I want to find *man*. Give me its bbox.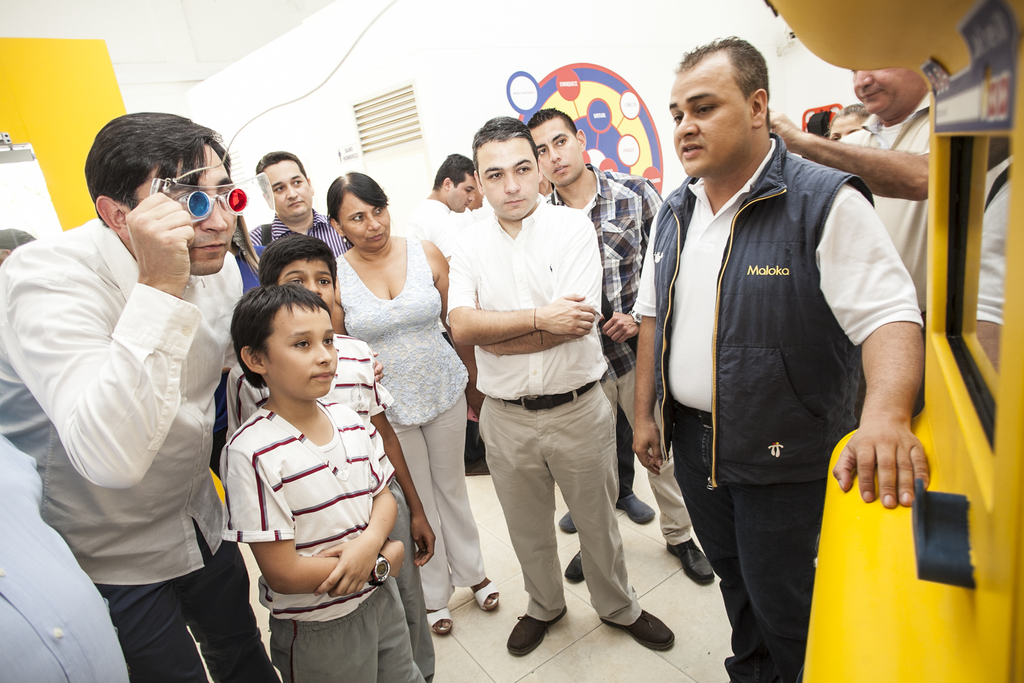
bbox=[527, 109, 708, 583].
